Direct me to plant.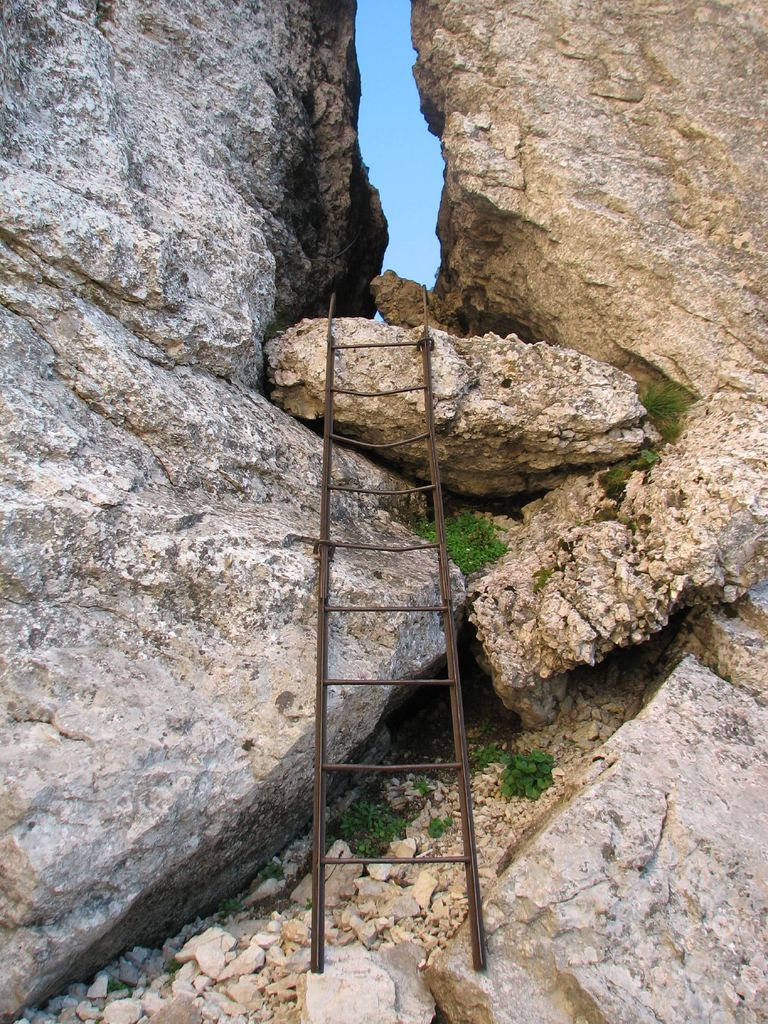
Direction: <bbox>643, 376, 697, 442</bbox>.
